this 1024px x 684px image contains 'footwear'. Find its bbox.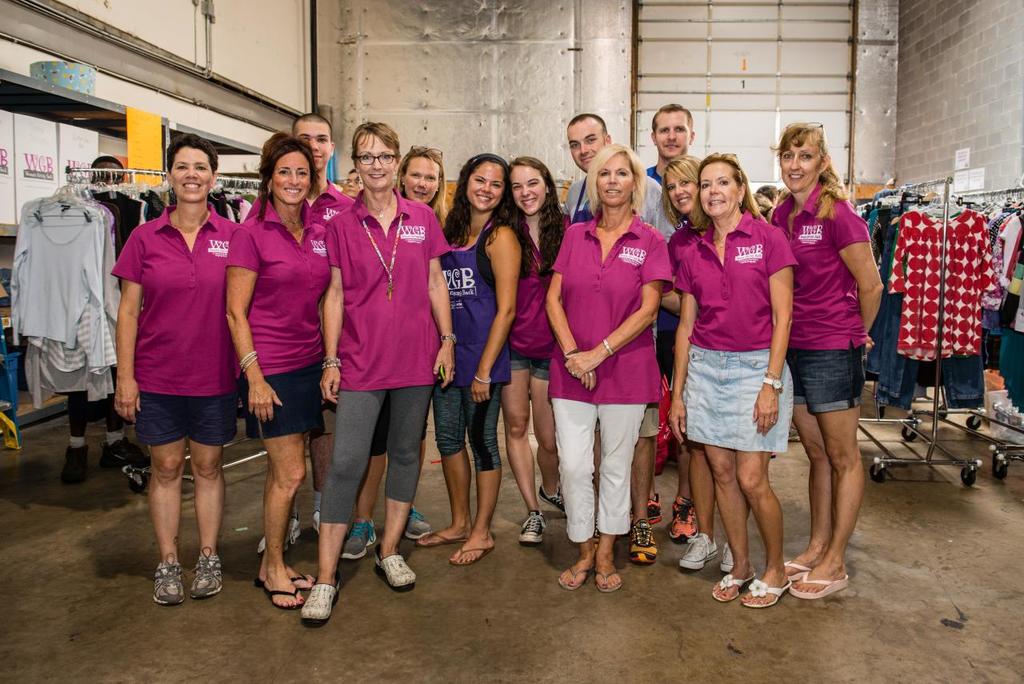
Rect(598, 566, 622, 595).
